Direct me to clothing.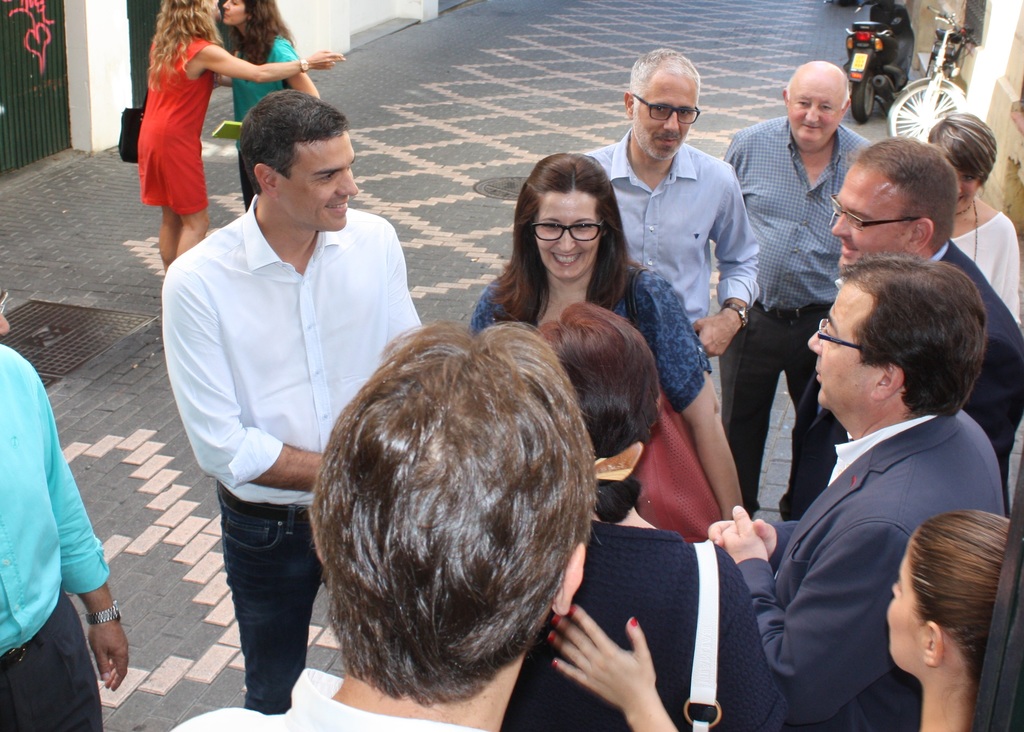
Direction: x1=0 y1=348 x2=118 y2=656.
